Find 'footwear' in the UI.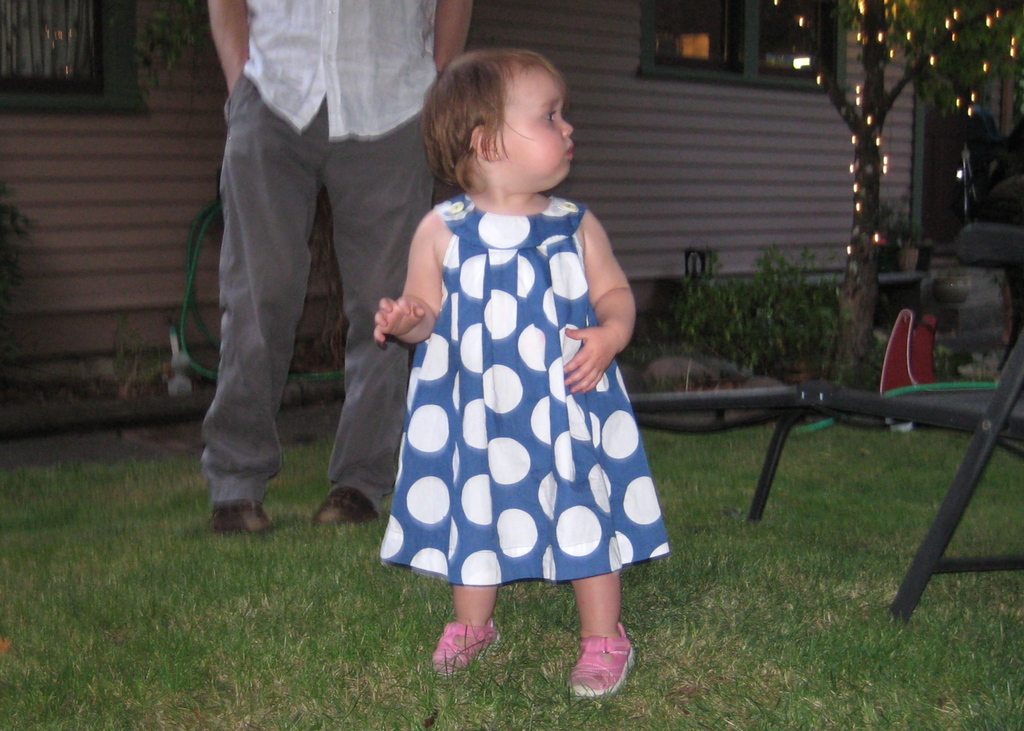
UI element at <bbox>431, 620, 499, 678</bbox>.
